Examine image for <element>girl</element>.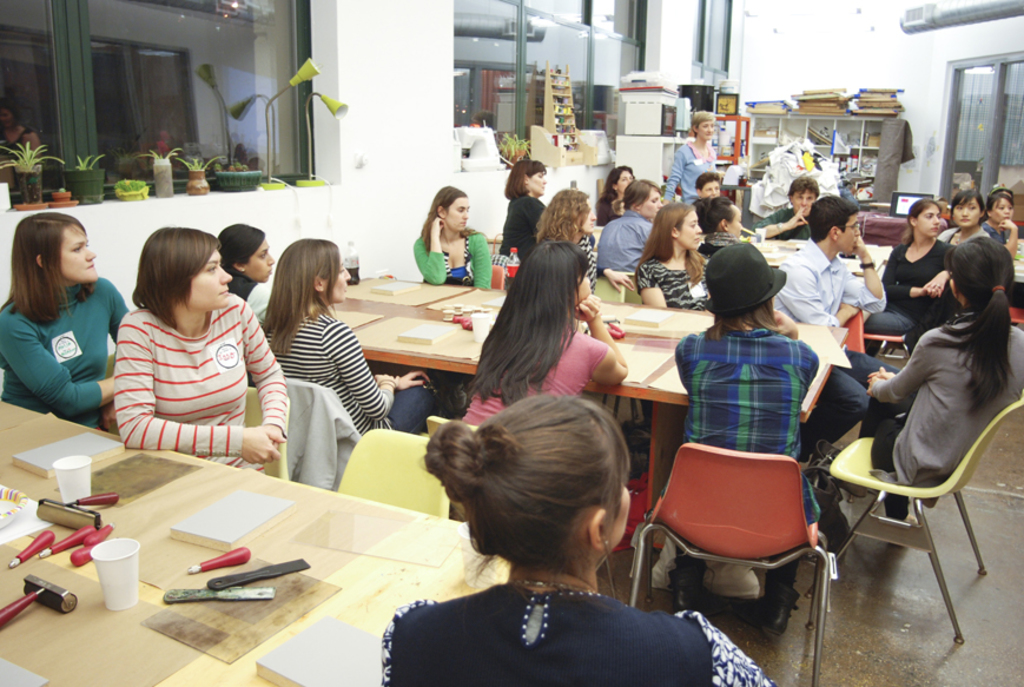
Examination result: crop(408, 181, 493, 292).
